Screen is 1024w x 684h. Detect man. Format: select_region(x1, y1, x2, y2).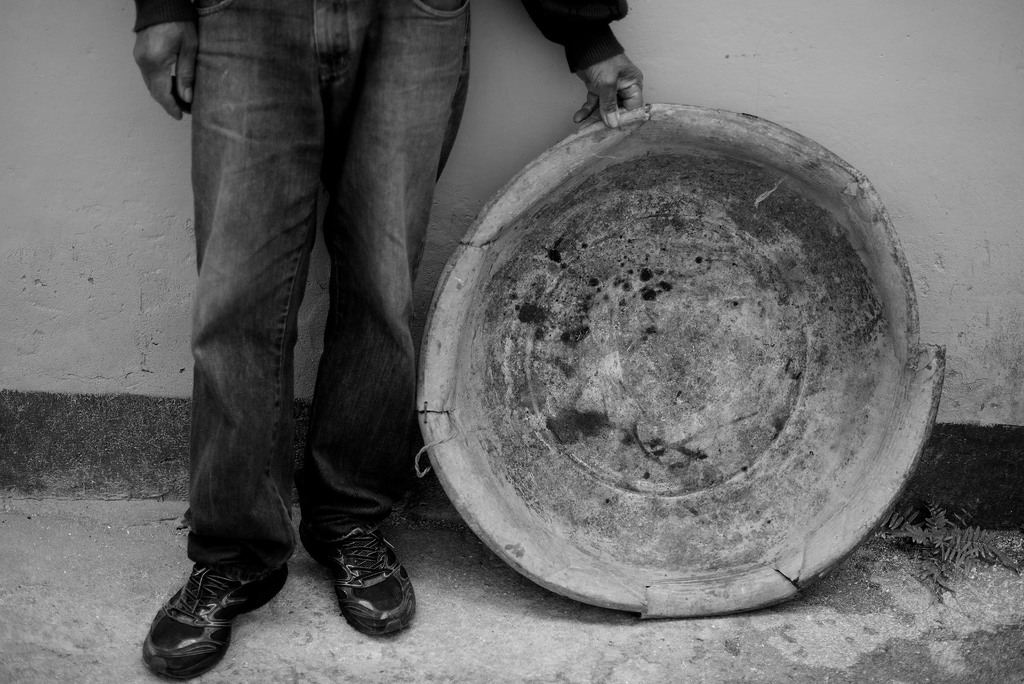
select_region(128, 0, 643, 678).
